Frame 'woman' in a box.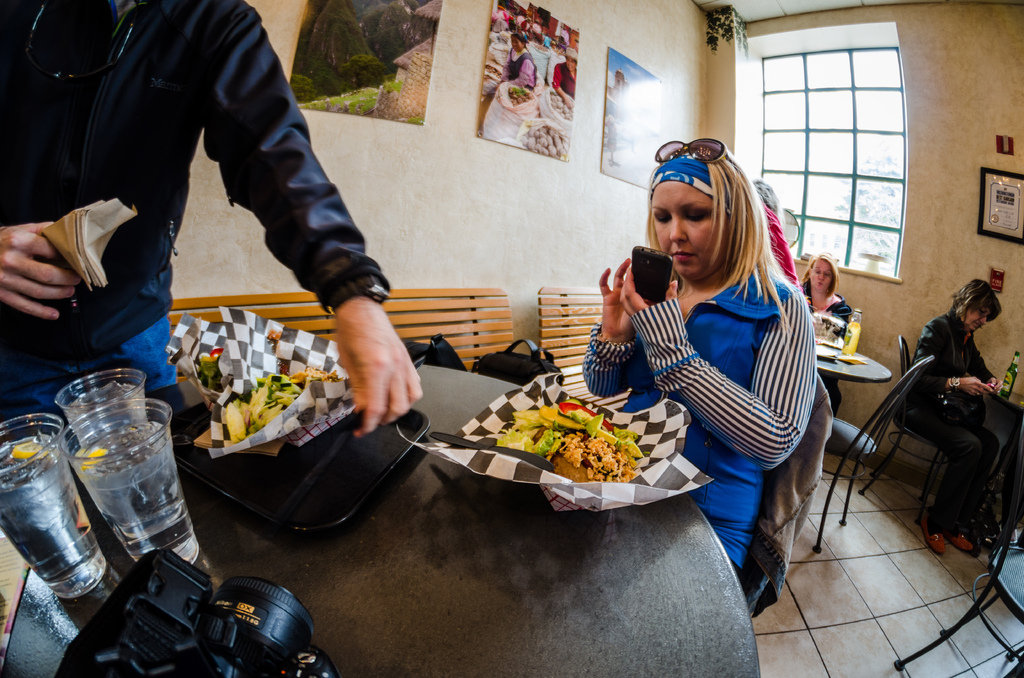
<region>804, 255, 853, 412</region>.
